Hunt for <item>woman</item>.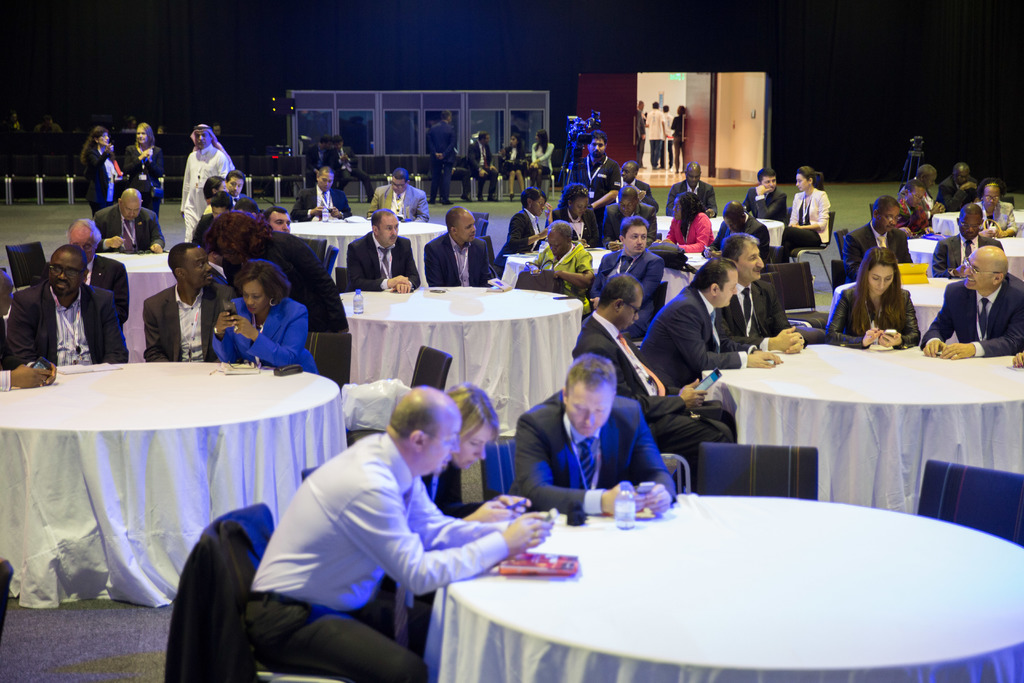
Hunted down at box(490, 187, 555, 276).
